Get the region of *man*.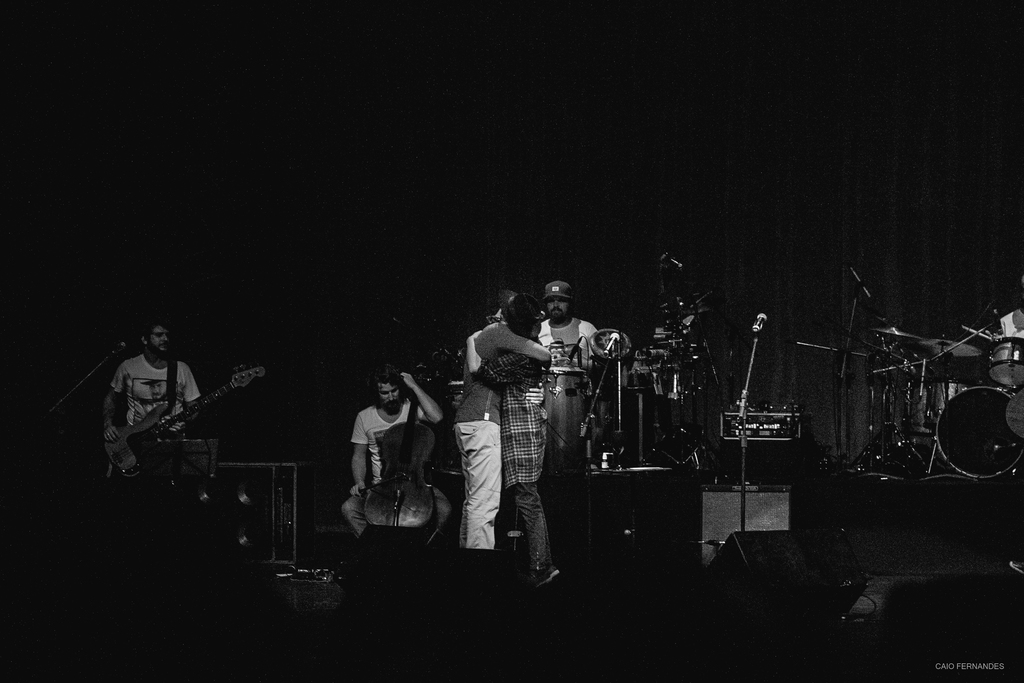
(544,279,606,377).
